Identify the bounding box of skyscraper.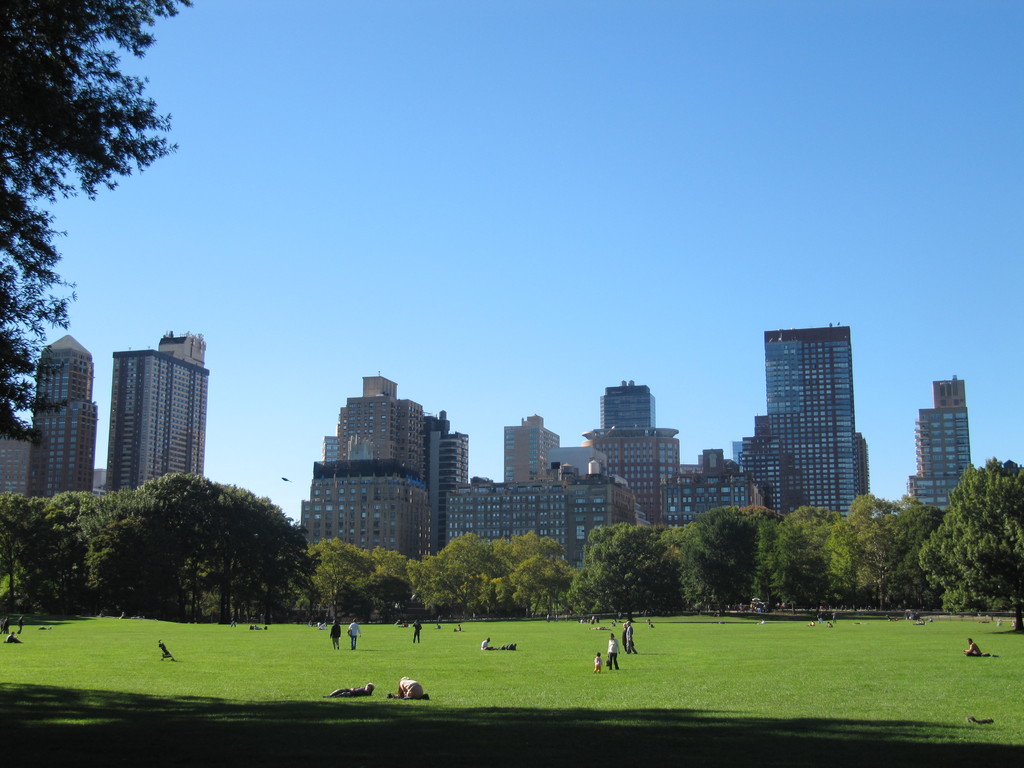
locate(902, 370, 988, 514).
